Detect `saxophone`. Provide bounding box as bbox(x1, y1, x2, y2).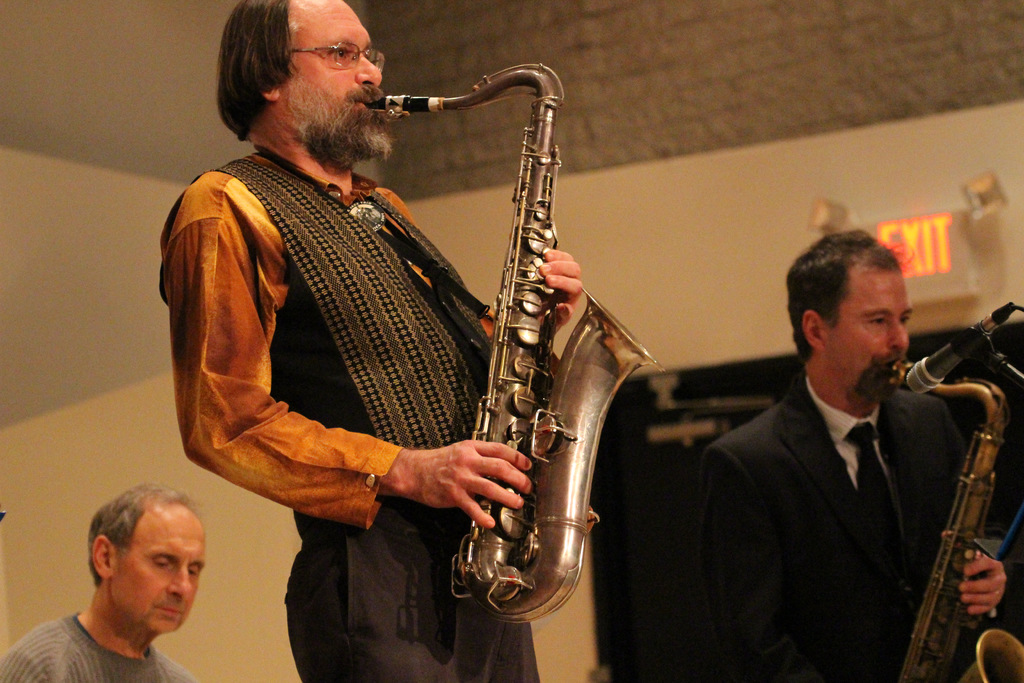
bbox(364, 60, 662, 625).
